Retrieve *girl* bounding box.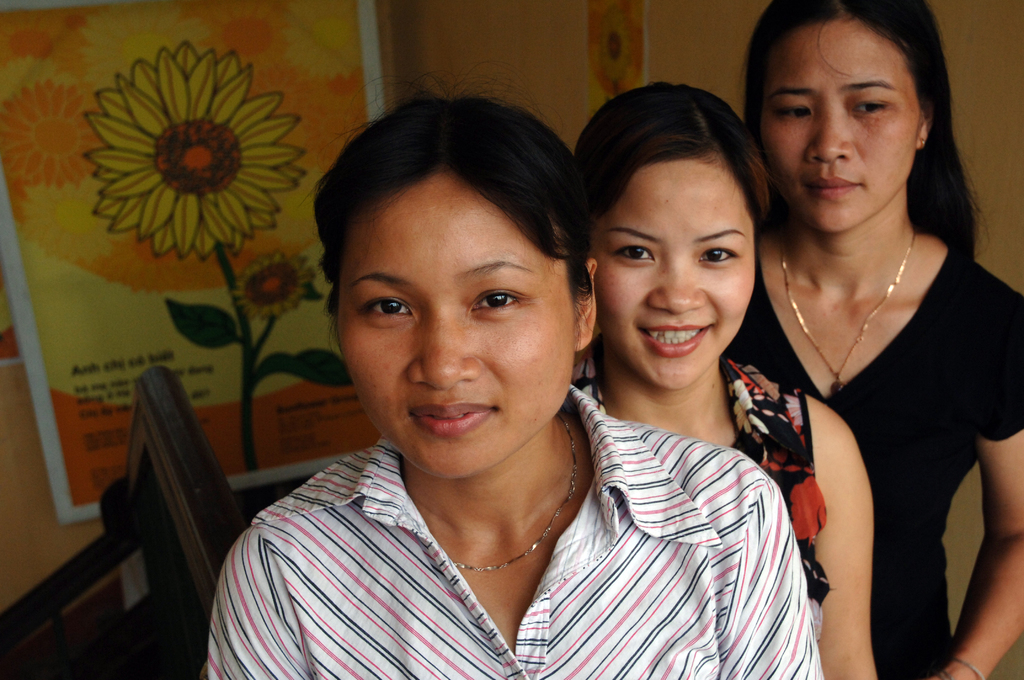
Bounding box: BBox(568, 77, 876, 679).
